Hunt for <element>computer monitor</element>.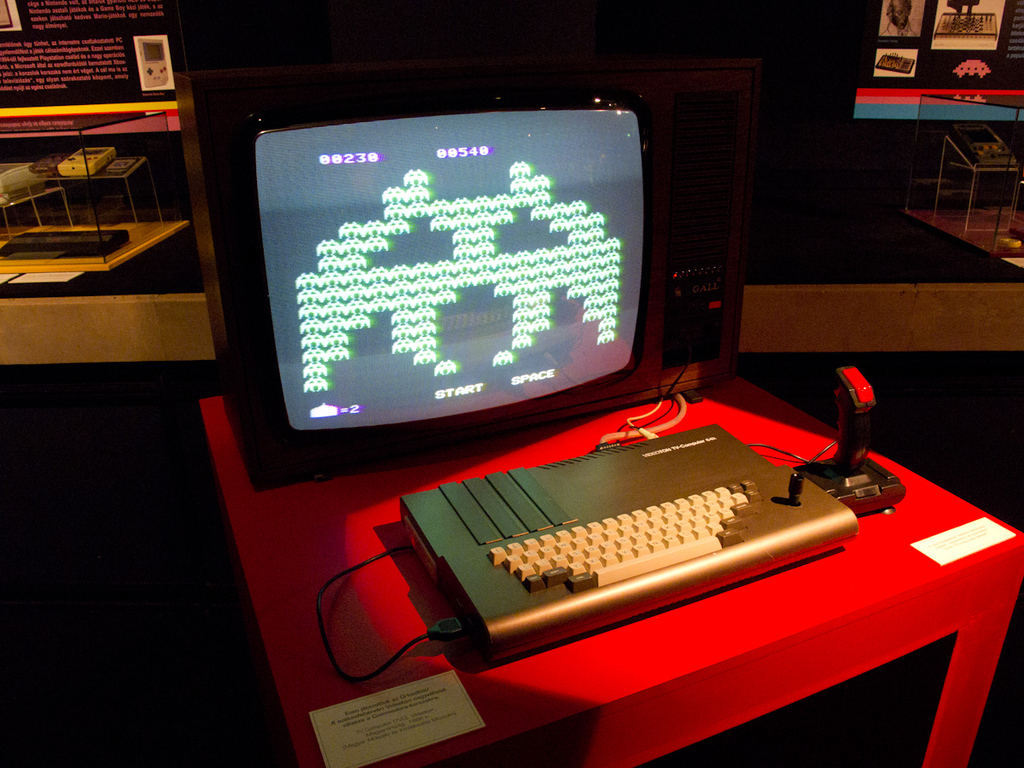
Hunted down at <box>171,68,744,497</box>.
